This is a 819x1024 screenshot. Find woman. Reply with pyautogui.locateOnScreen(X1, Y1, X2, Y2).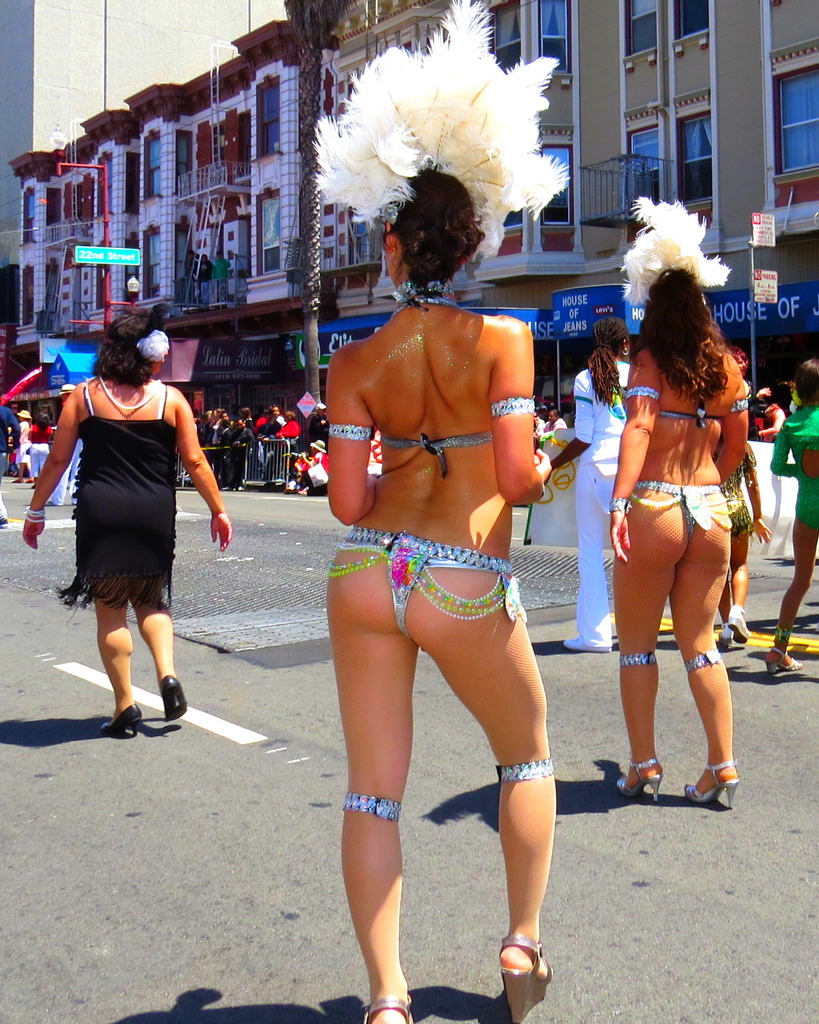
pyautogui.locateOnScreen(536, 309, 632, 653).
